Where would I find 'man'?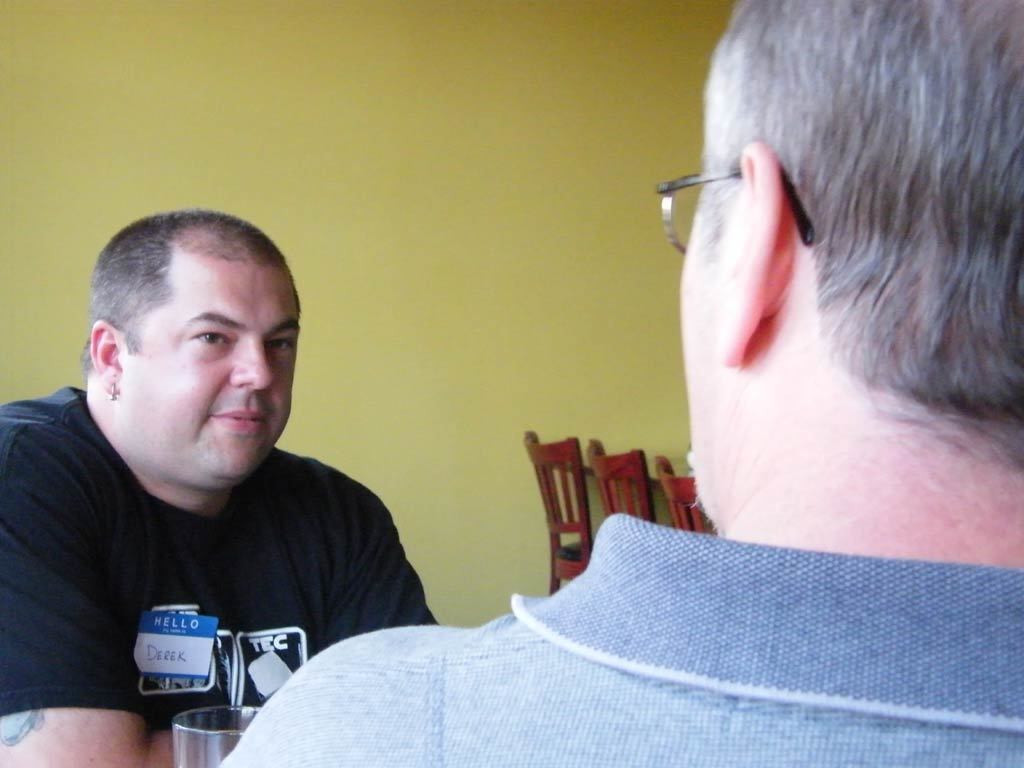
At BBox(0, 190, 480, 756).
